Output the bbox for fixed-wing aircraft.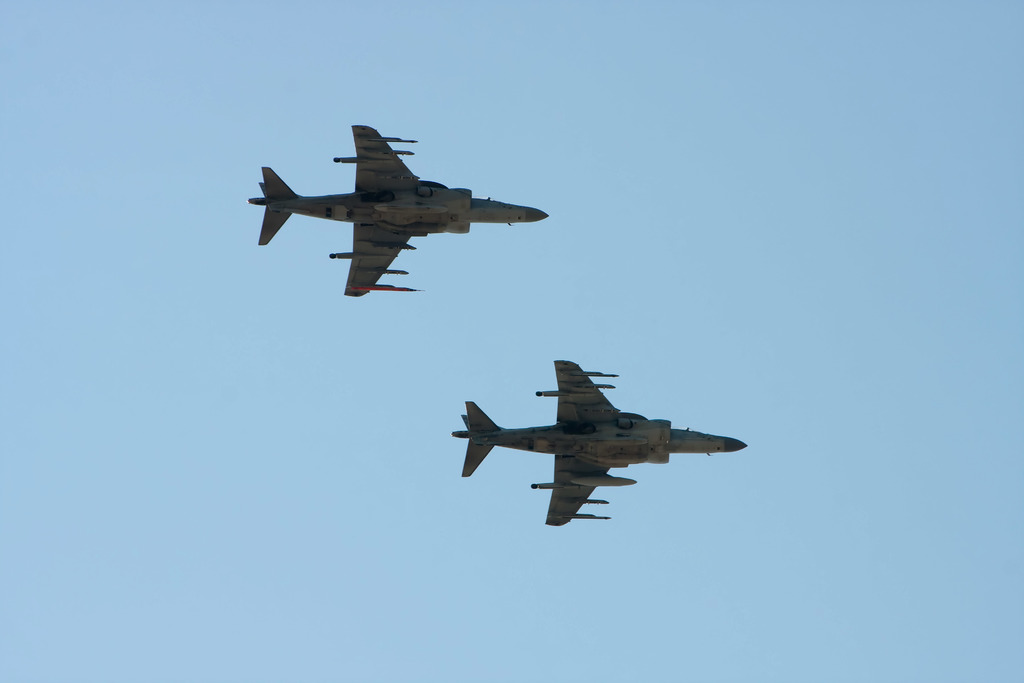
l=243, t=123, r=563, b=299.
